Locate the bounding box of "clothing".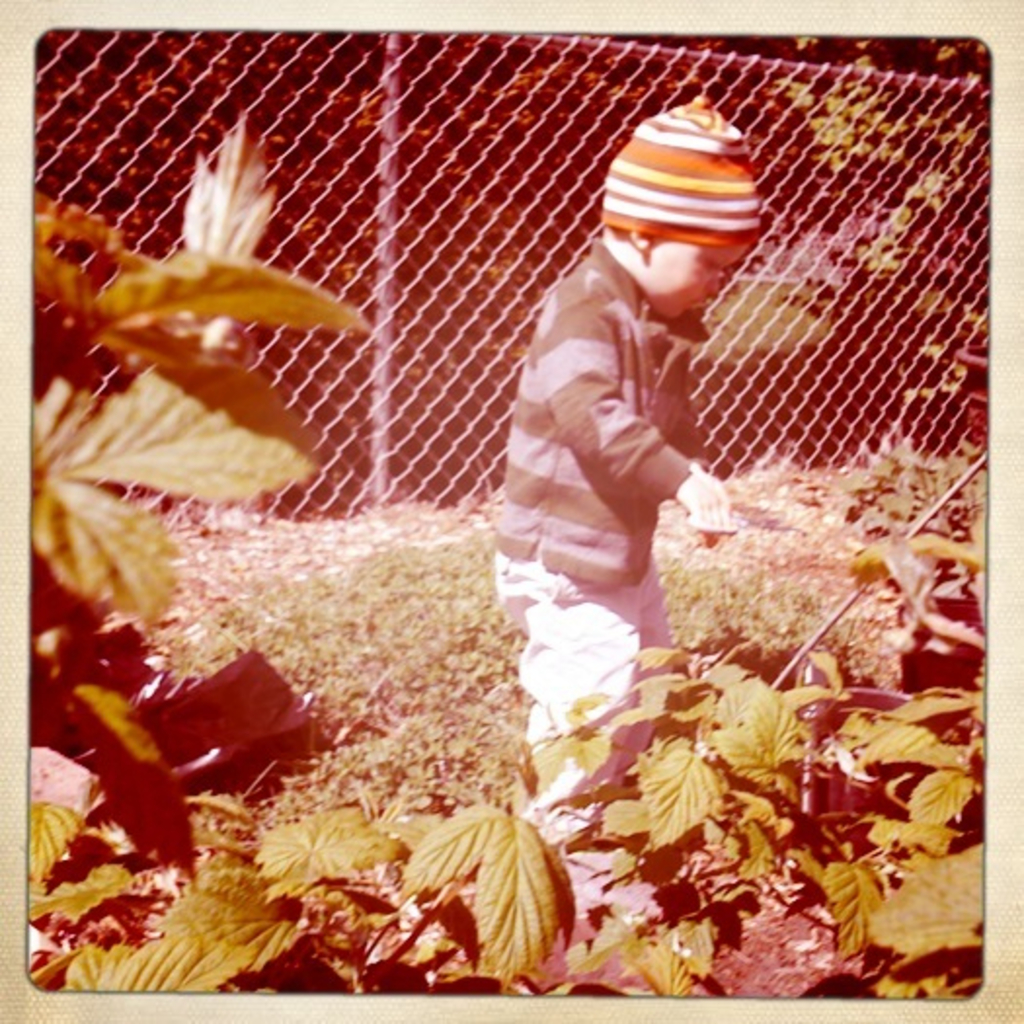
Bounding box: BBox(484, 240, 689, 919).
